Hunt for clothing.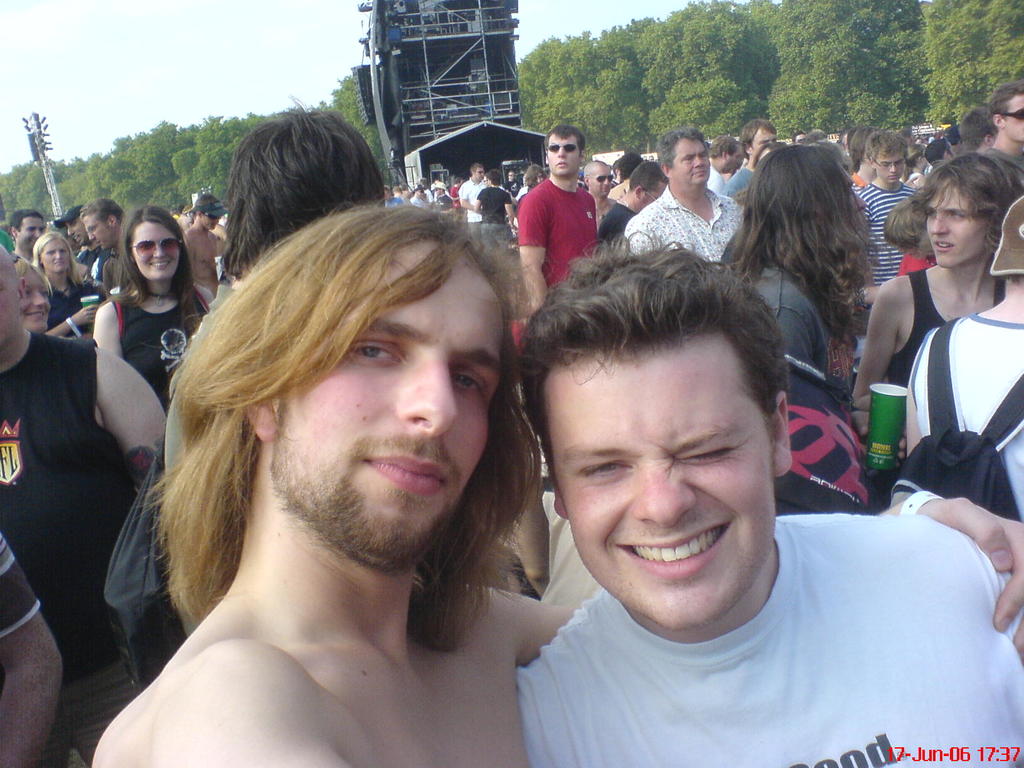
Hunted down at x1=596 y1=196 x2=637 y2=248.
